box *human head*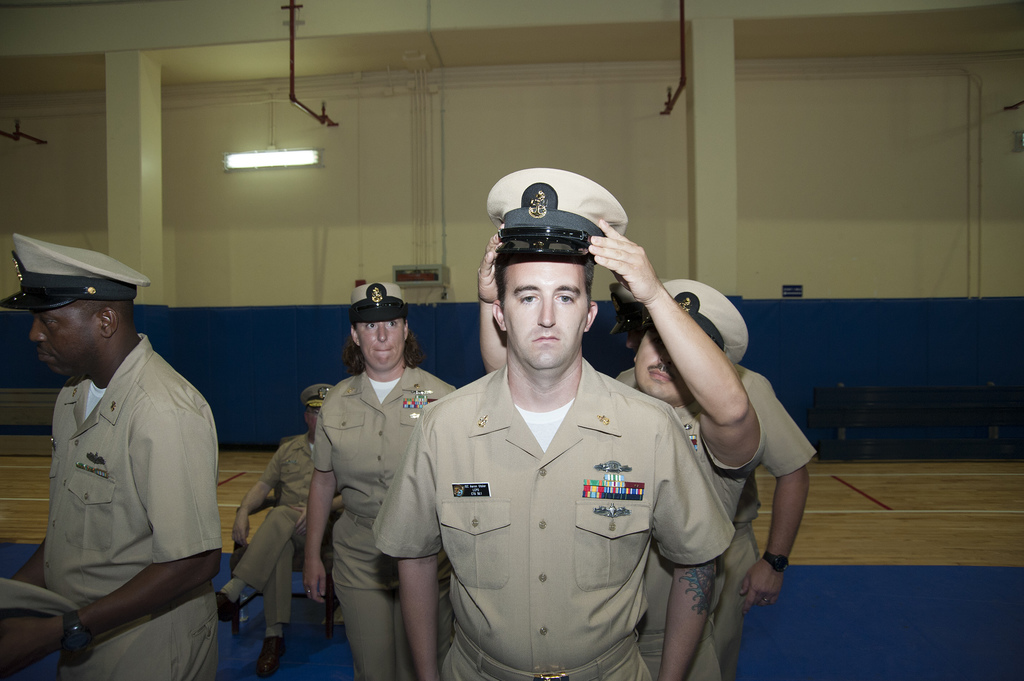
{"left": 491, "top": 246, "right": 600, "bottom": 369}
